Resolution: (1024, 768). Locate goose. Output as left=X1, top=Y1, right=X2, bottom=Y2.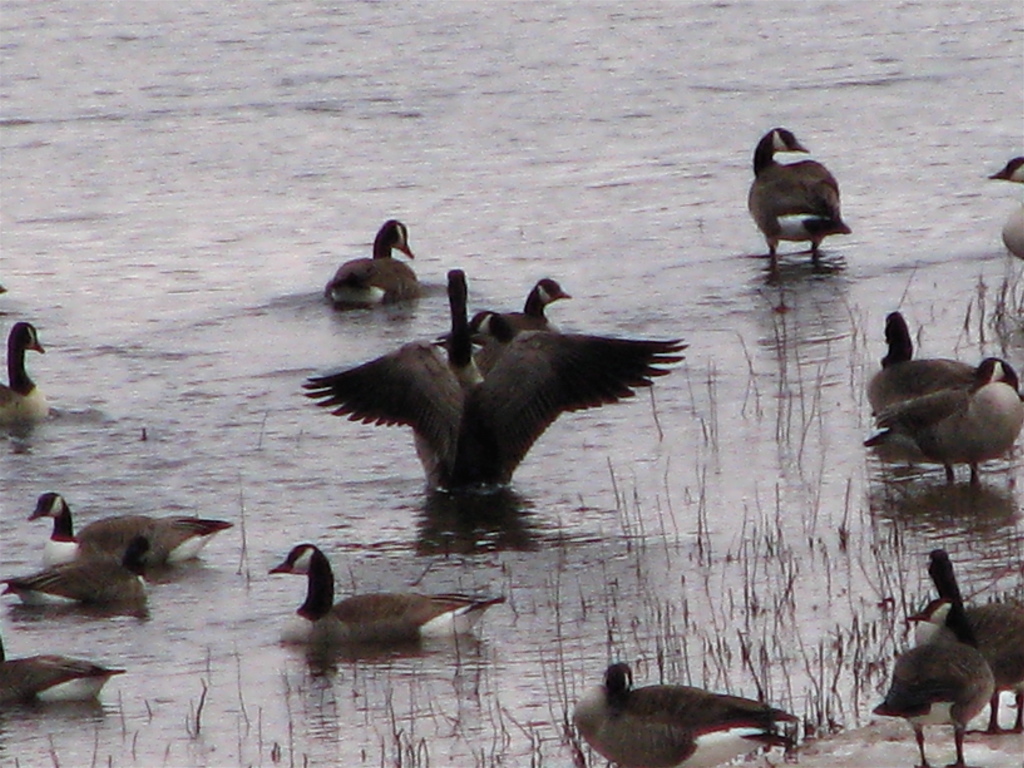
left=0, top=323, right=42, bottom=424.
